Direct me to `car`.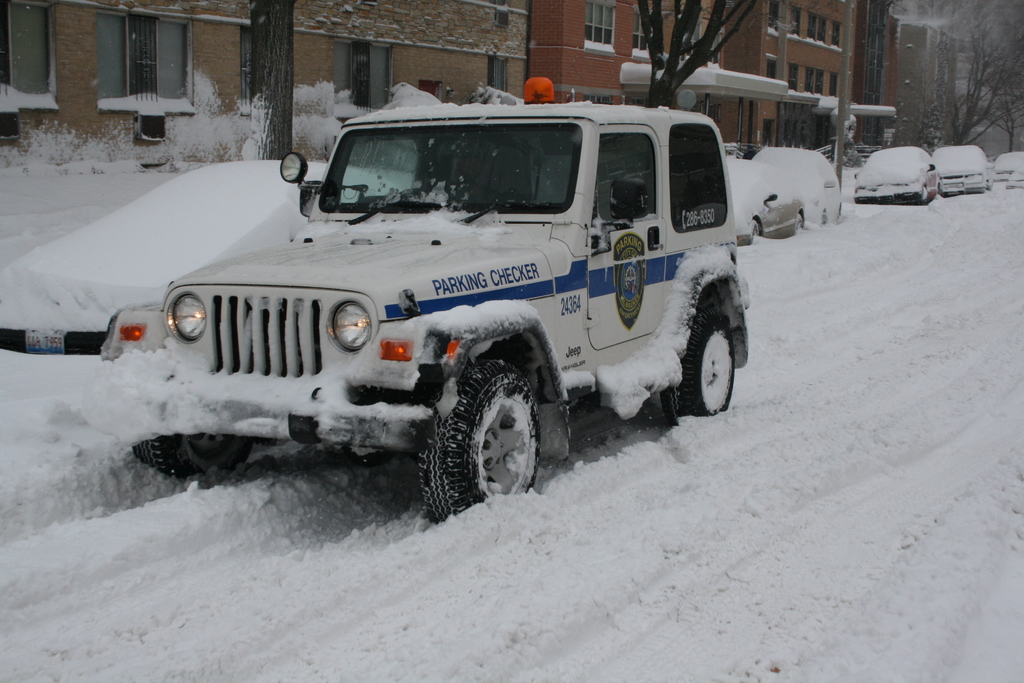
Direction: {"x1": 932, "y1": 149, "x2": 995, "y2": 199}.
